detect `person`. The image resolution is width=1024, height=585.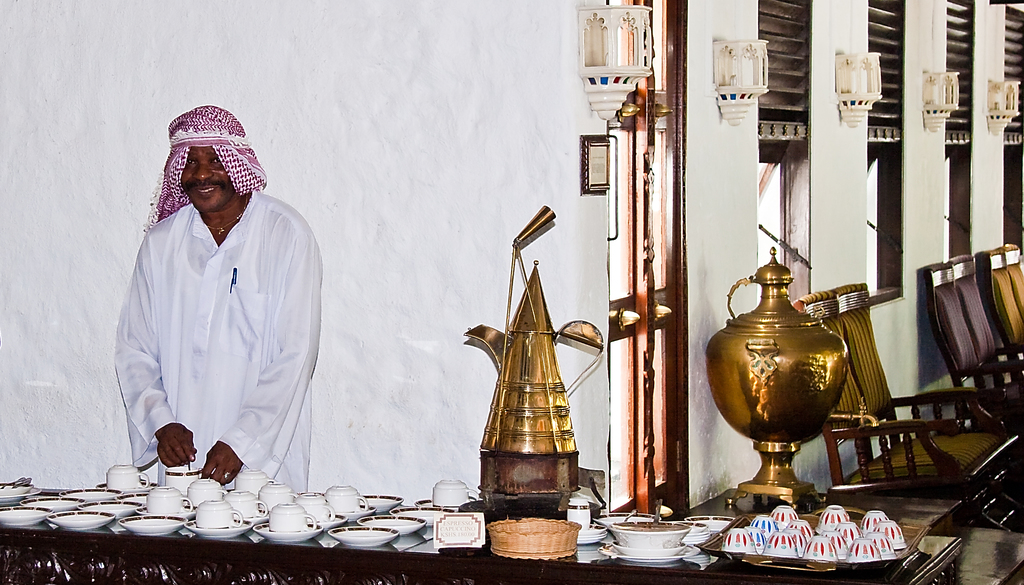
crop(115, 109, 337, 544).
